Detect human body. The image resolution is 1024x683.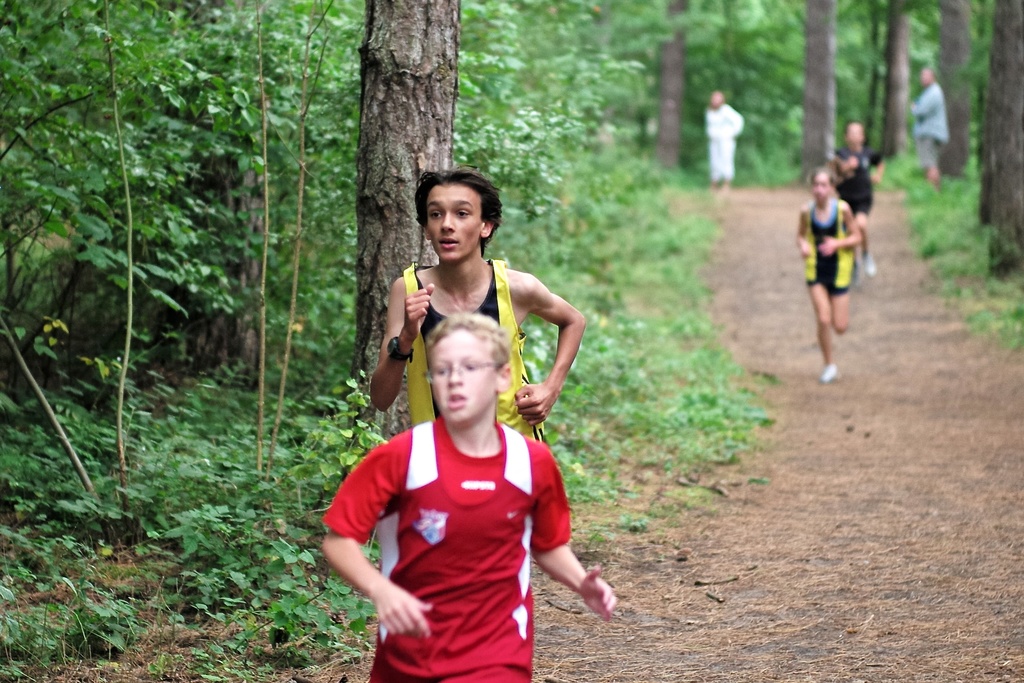
798/167/863/384.
